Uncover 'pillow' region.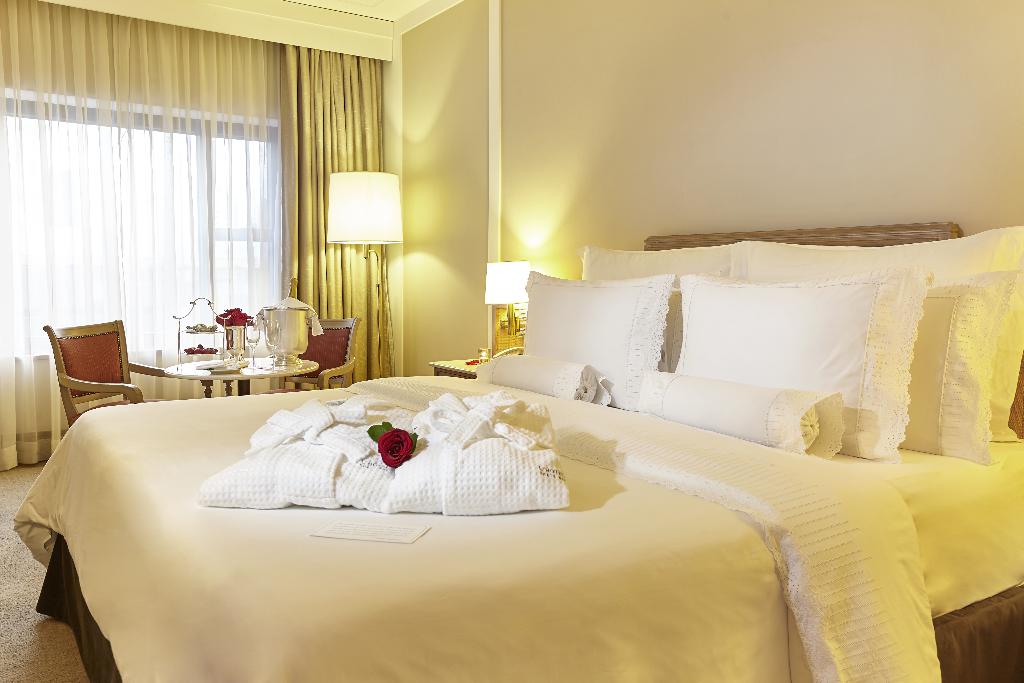
Uncovered: detection(716, 224, 1023, 428).
